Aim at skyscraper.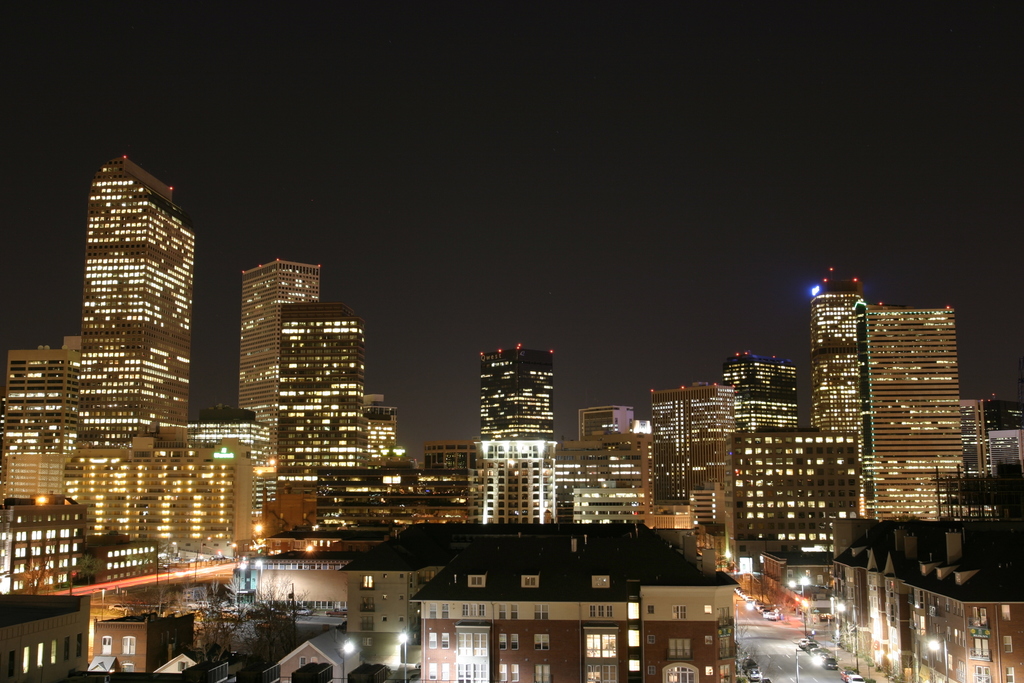
Aimed at 716 345 801 455.
